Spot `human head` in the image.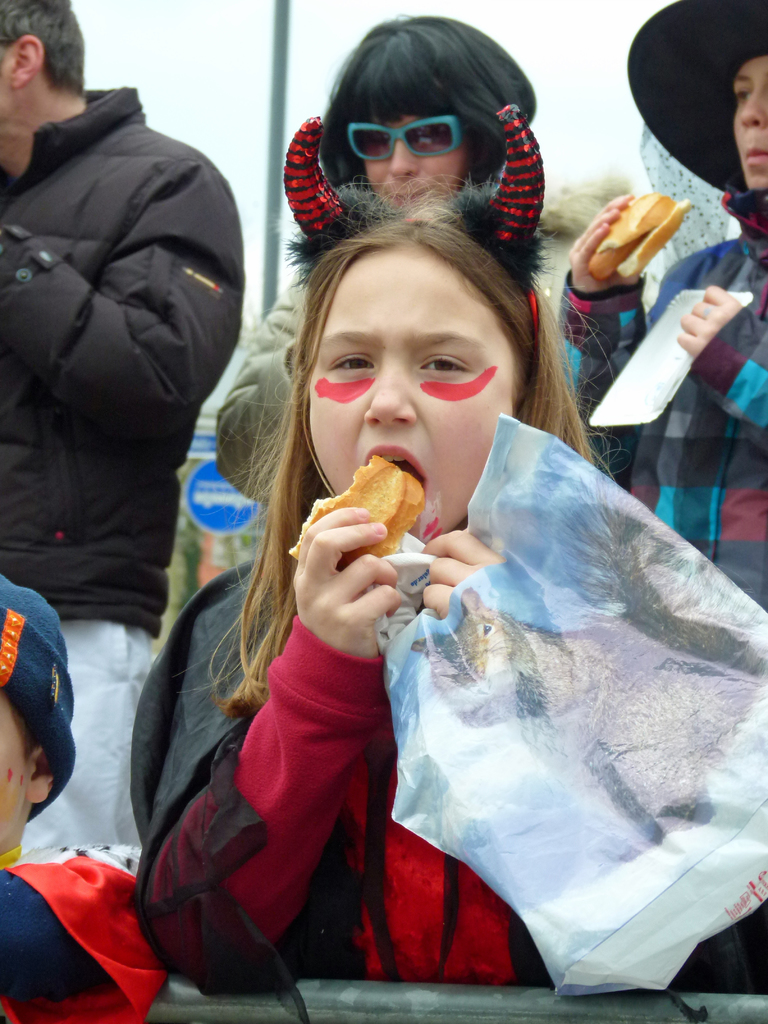
`human head` found at 727 54 767 194.
